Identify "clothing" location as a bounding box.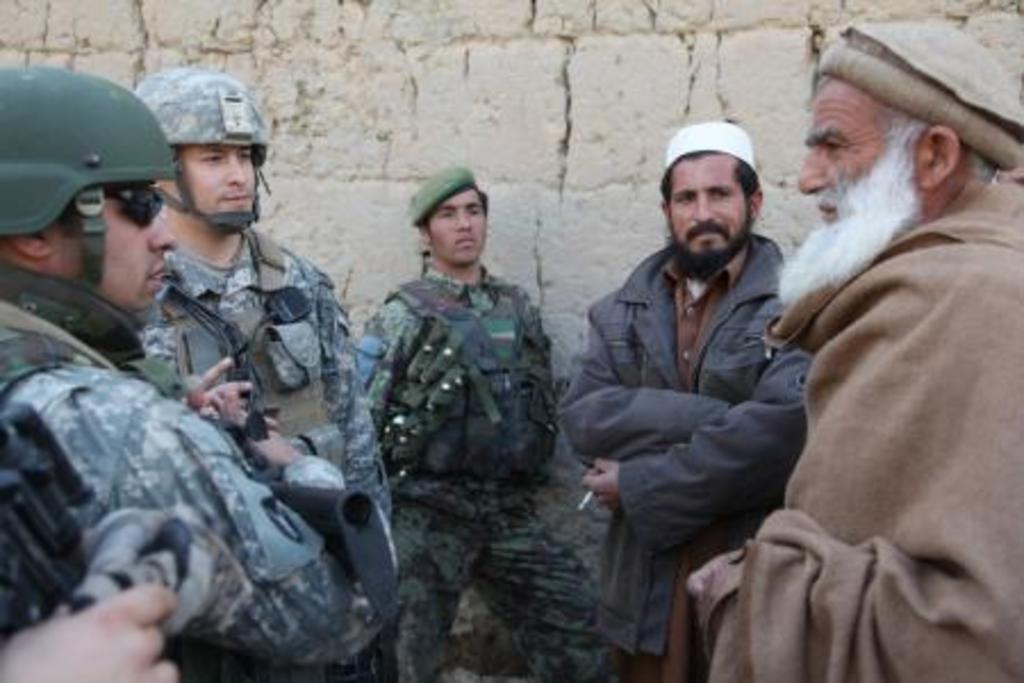
pyautogui.locateOnScreen(339, 173, 578, 647).
